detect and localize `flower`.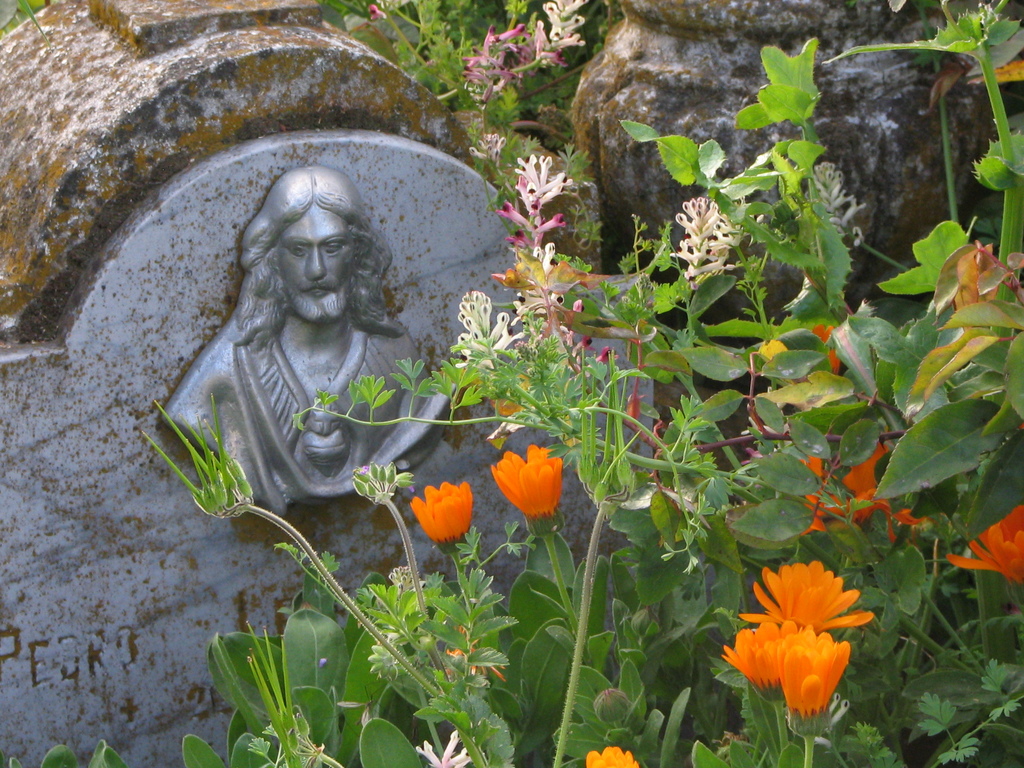
Localized at [x1=403, y1=483, x2=477, y2=542].
